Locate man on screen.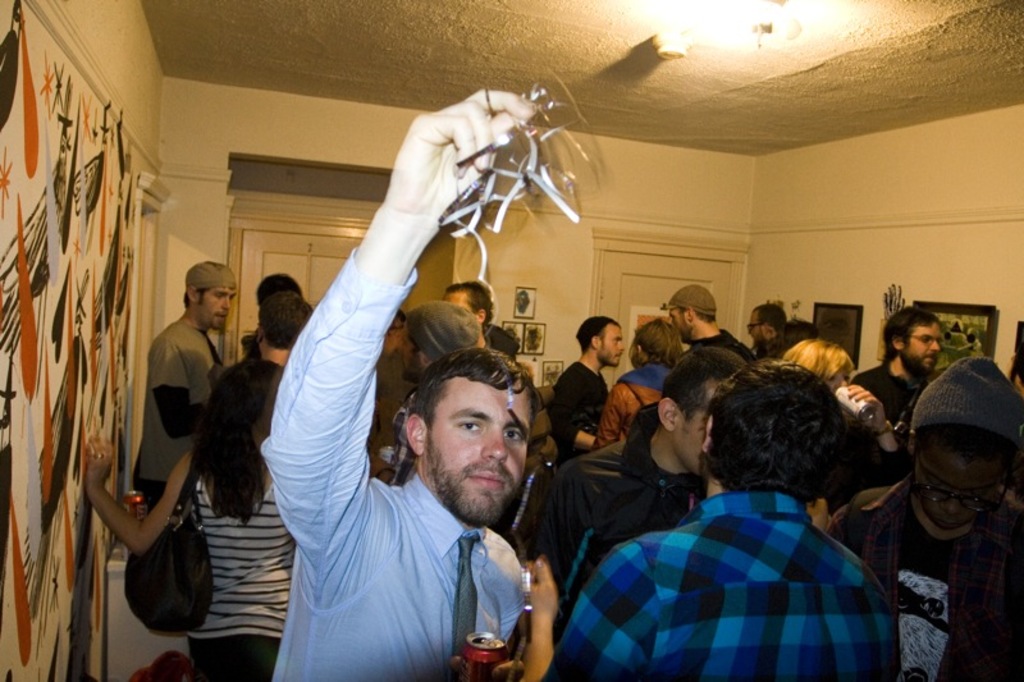
On screen at 128 265 234 457.
